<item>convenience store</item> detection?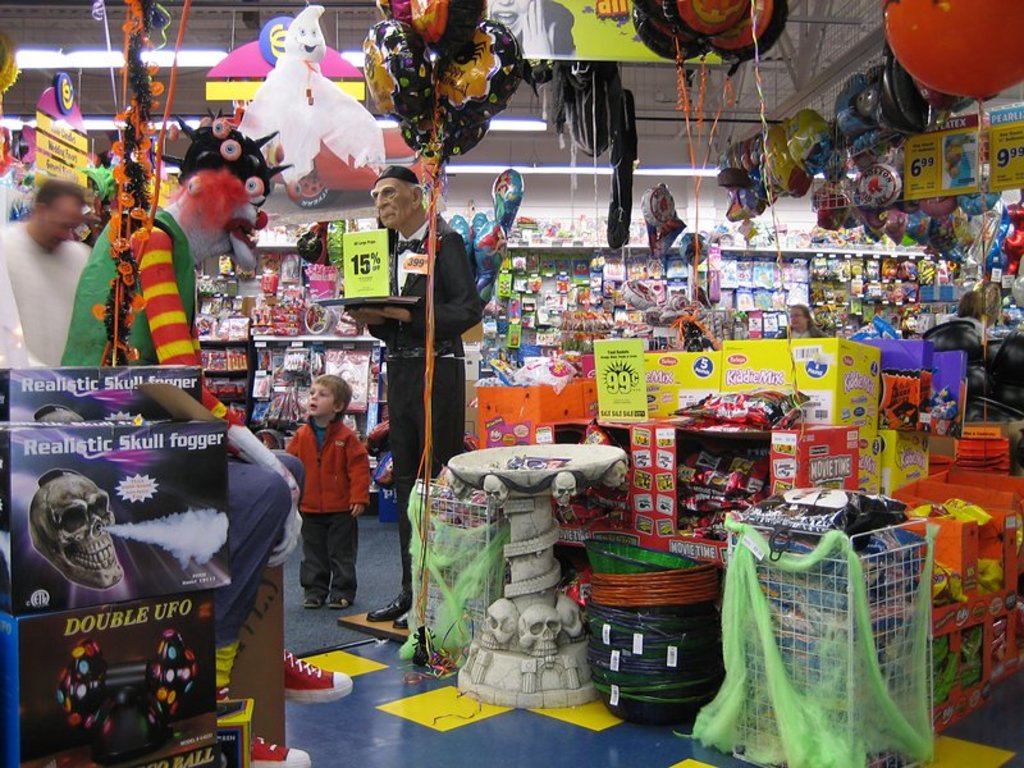
4 0 1023 763
